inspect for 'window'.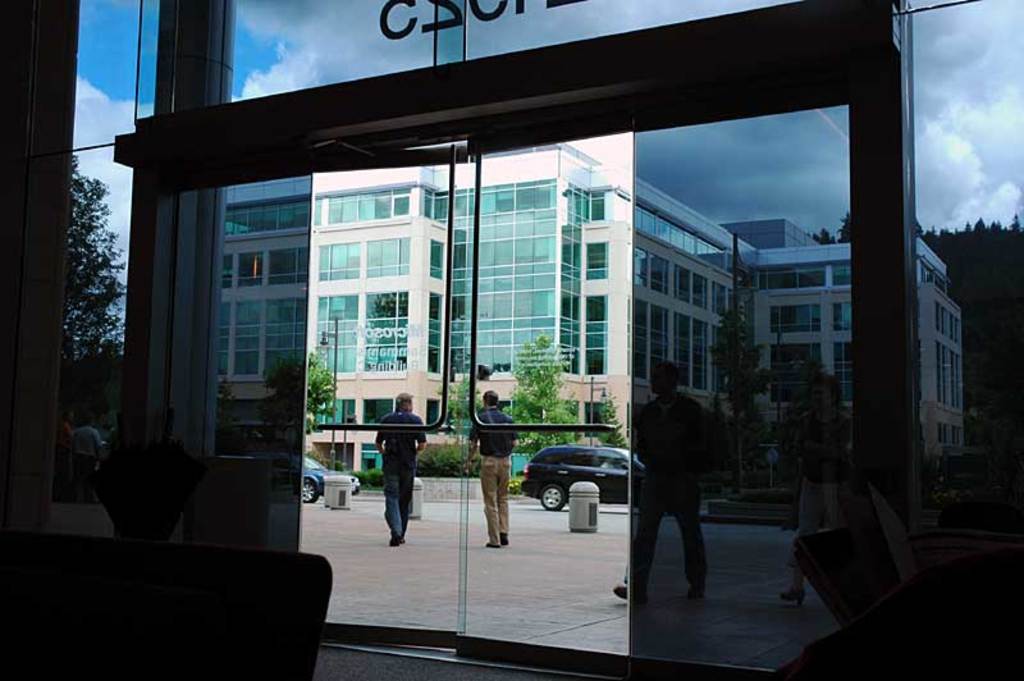
Inspection: 314,186,412,232.
